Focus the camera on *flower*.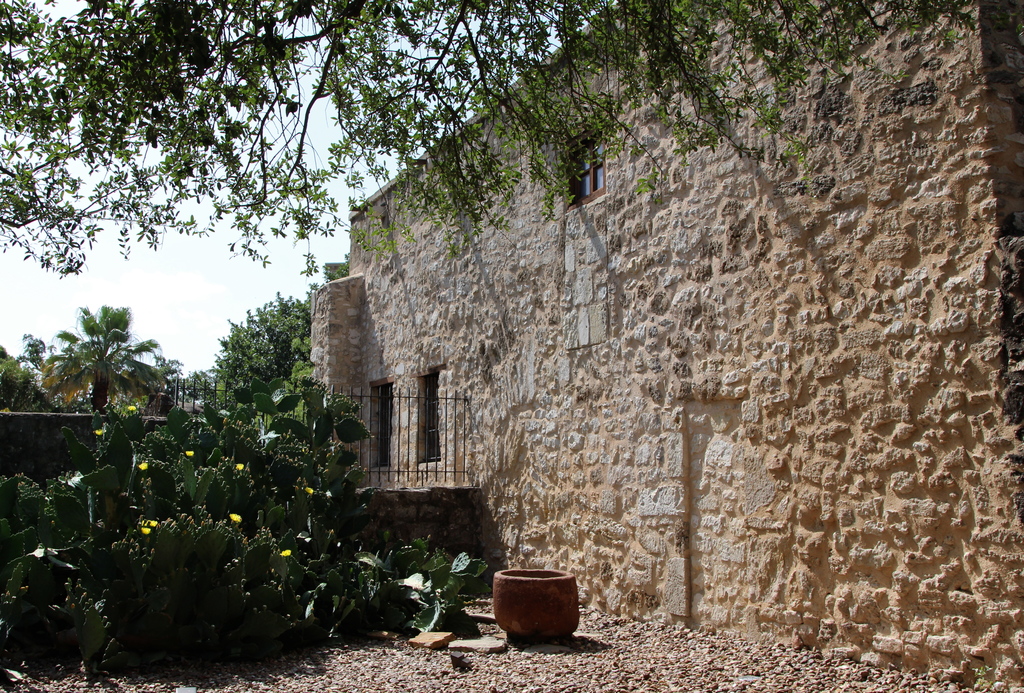
Focus region: [left=236, top=459, right=246, bottom=474].
